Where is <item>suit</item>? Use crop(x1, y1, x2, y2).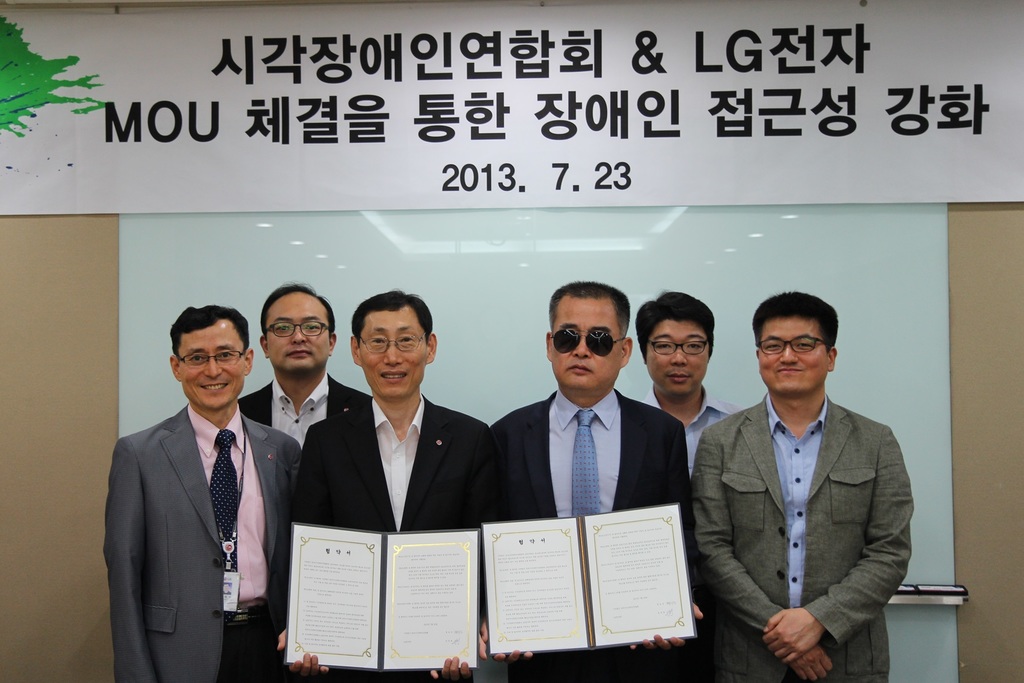
crop(488, 388, 689, 682).
